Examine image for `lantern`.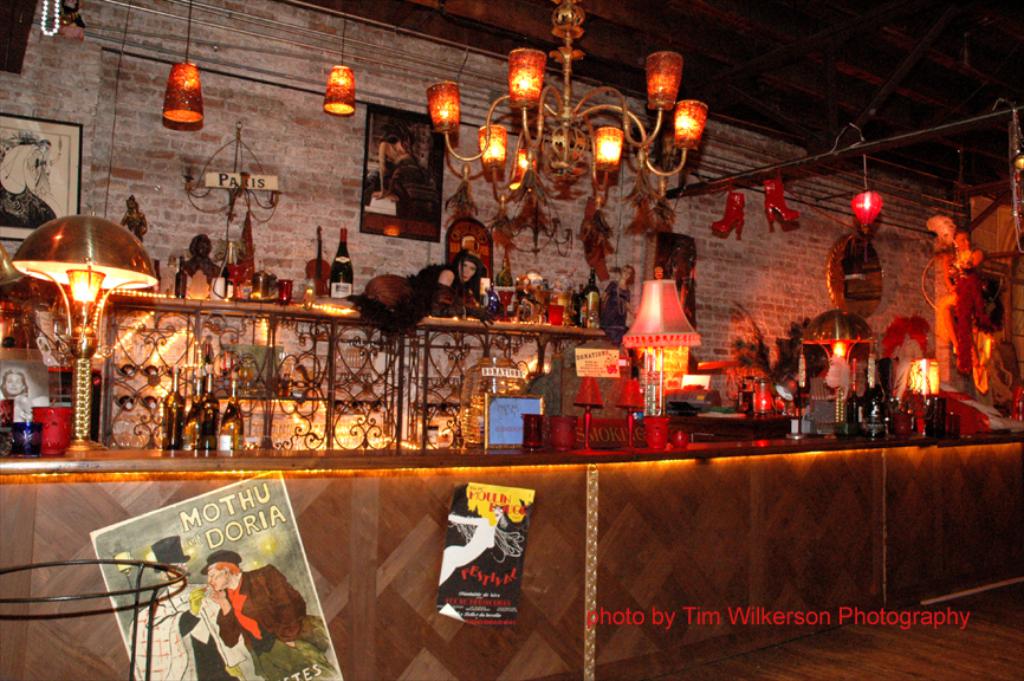
Examination result: [left=596, top=125, right=623, bottom=167].
